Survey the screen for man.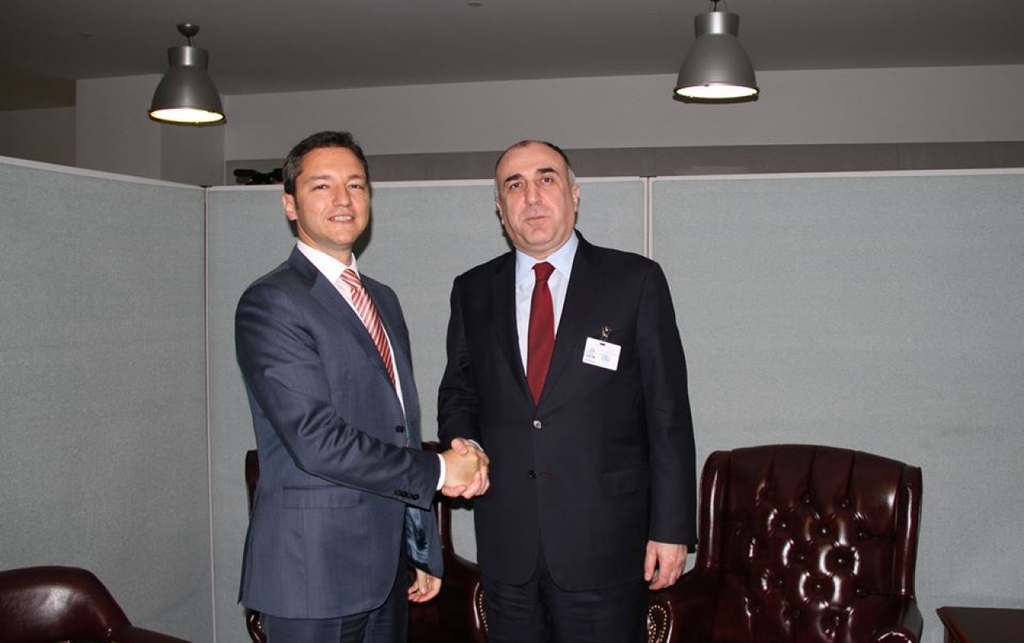
Survey found: region(440, 140, 702, 642).
